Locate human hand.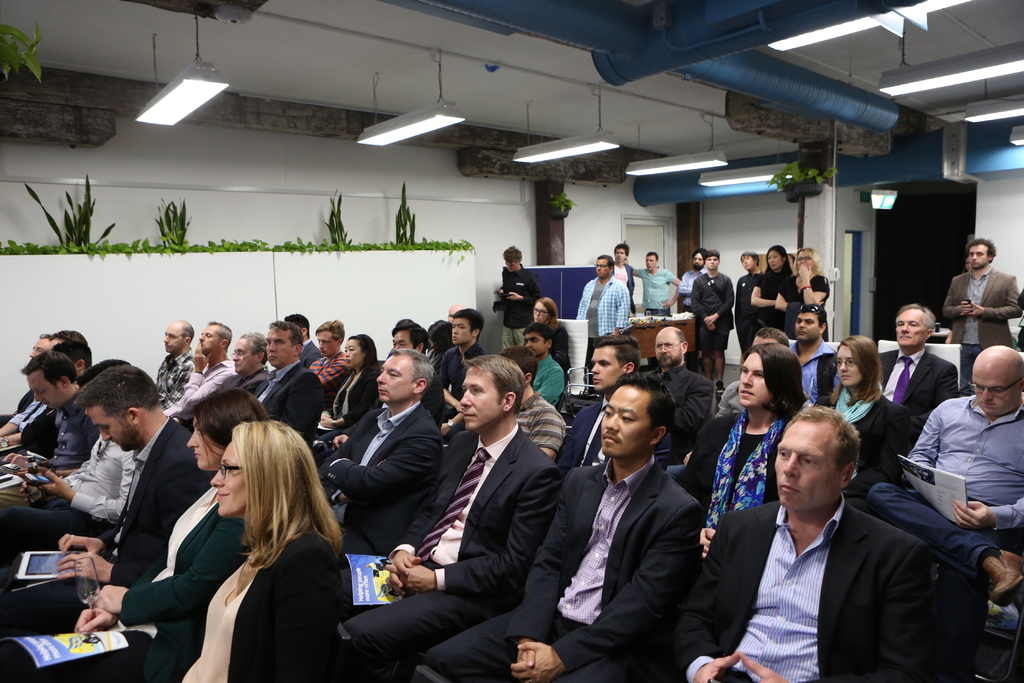
Bounding box: Rect(57, 534, 102, 554).
